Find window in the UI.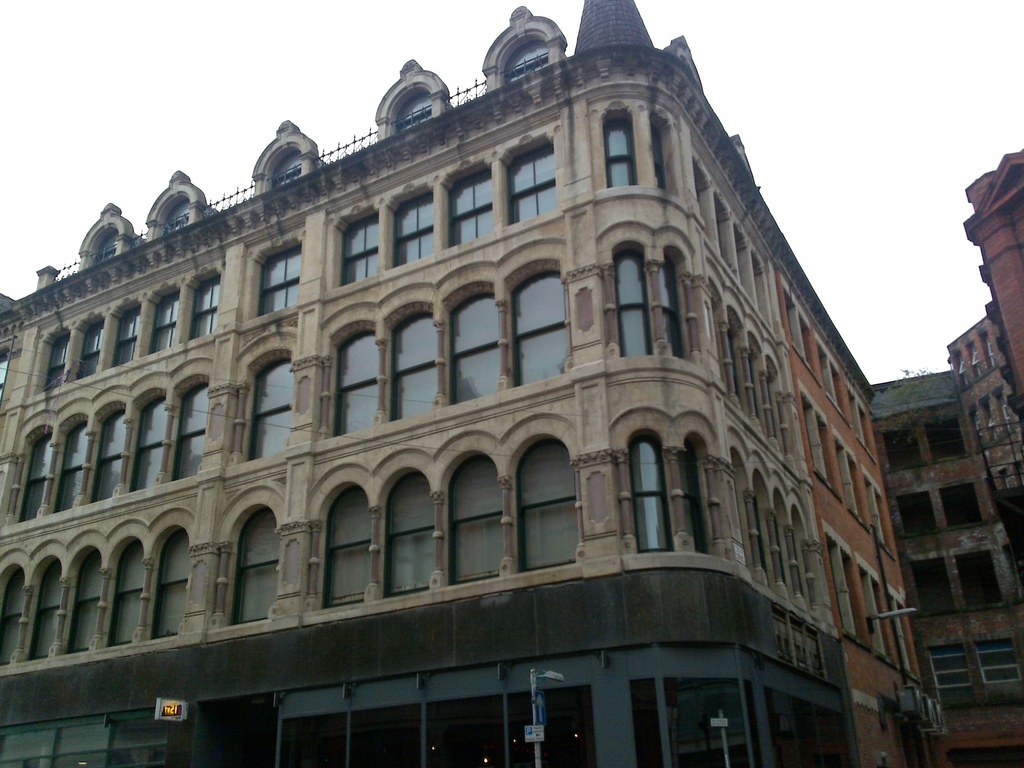
UI element at (507,141,579,230).
